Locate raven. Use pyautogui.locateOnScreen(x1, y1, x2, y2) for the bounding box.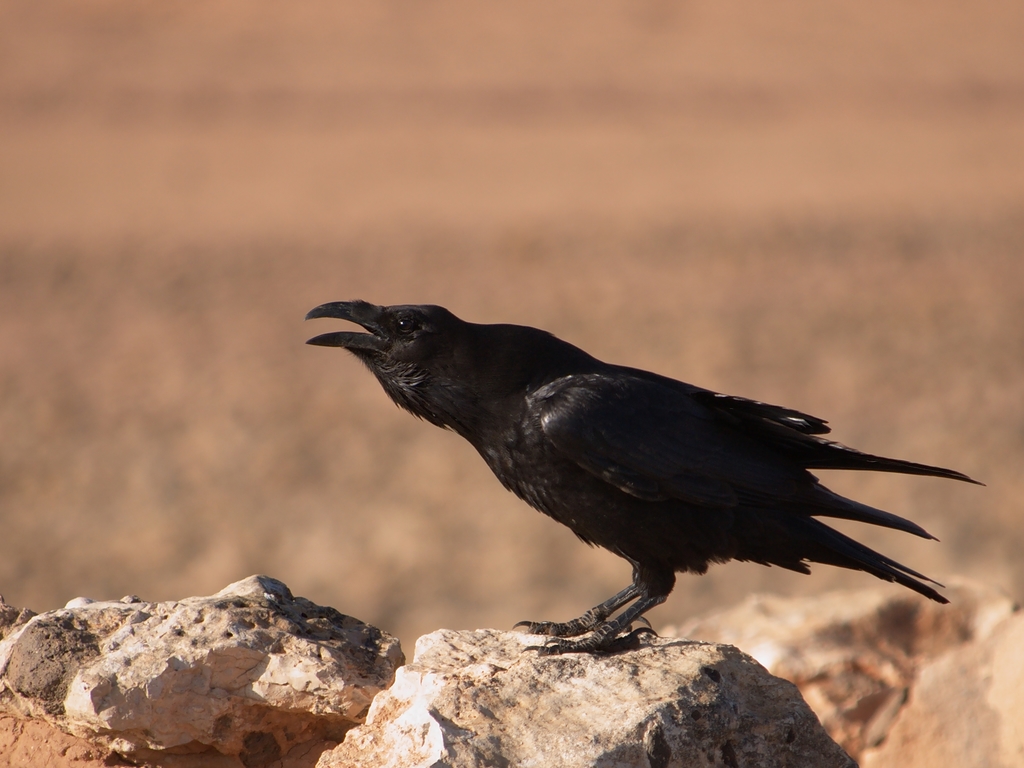
pyautogui.locateOnScreen(300, 292, 974, 670).
